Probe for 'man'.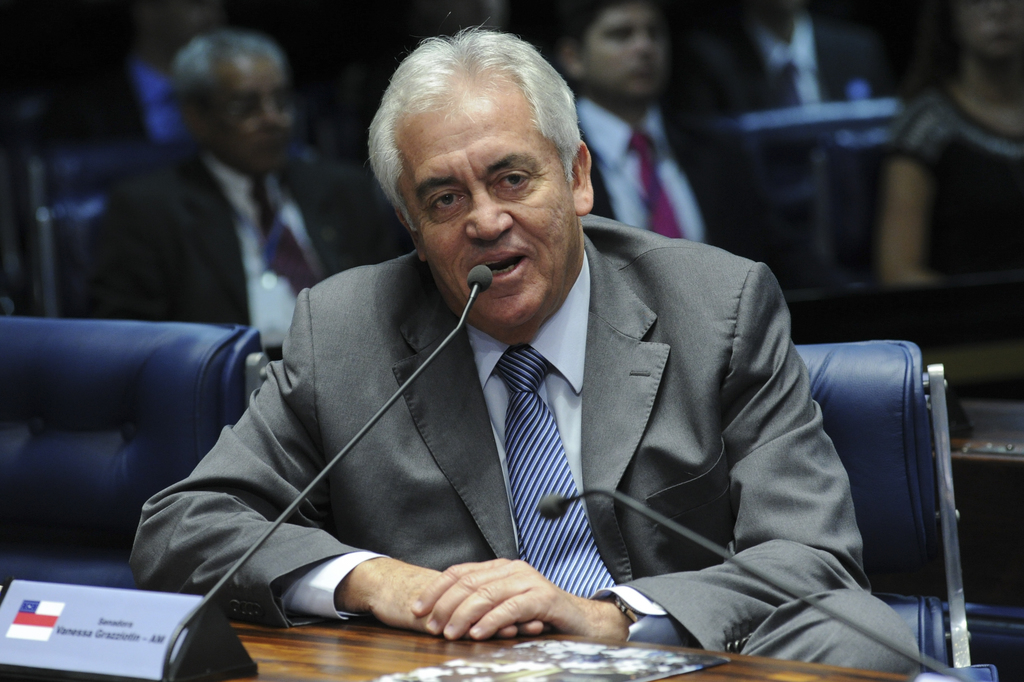
Probe result: [x1=560, y1=0, x2=754, y2=258].
